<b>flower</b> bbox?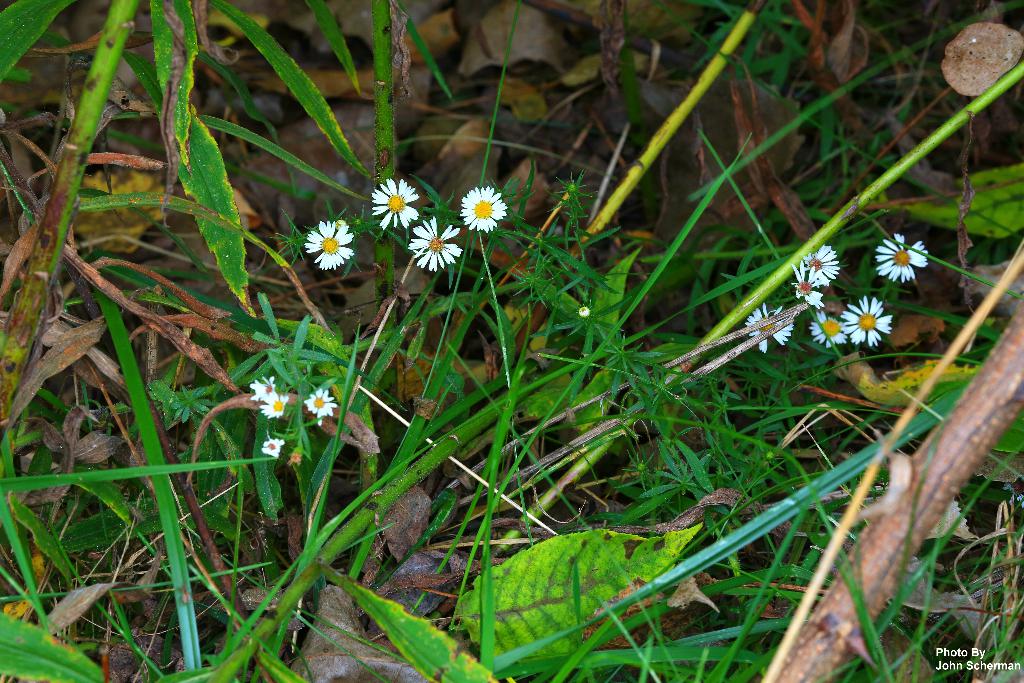
locate(461, 184, 506, 234)
